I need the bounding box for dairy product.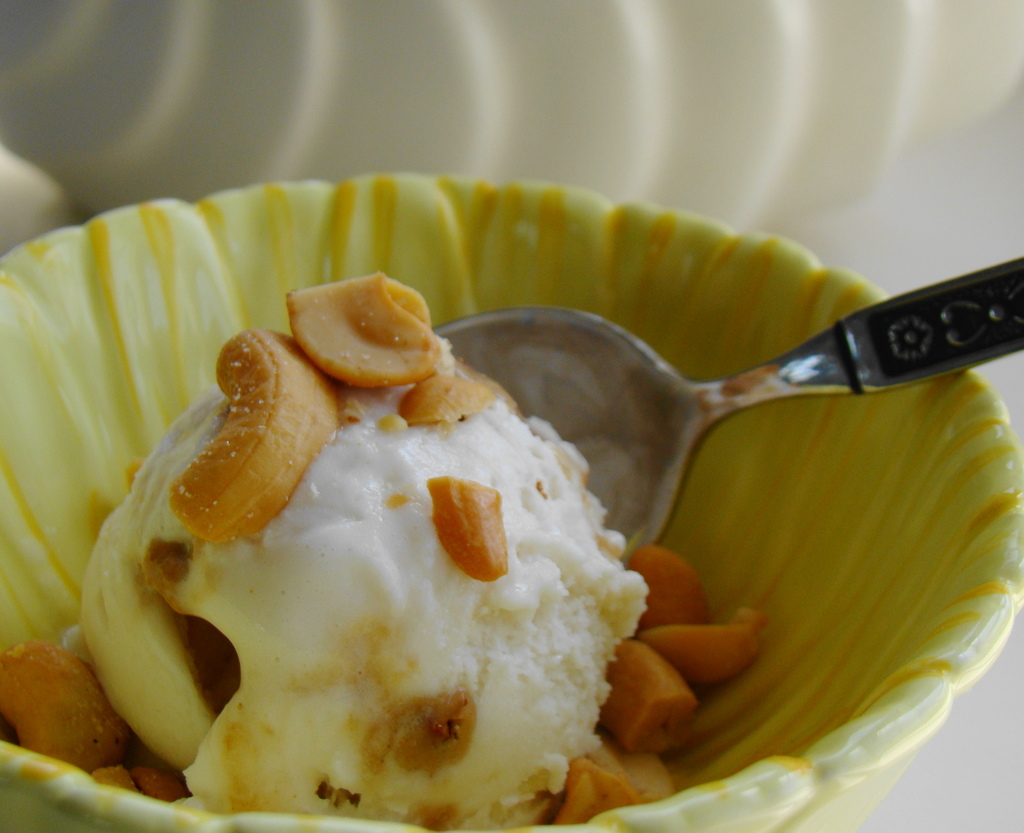
Here it is: 78:347:641:832.
